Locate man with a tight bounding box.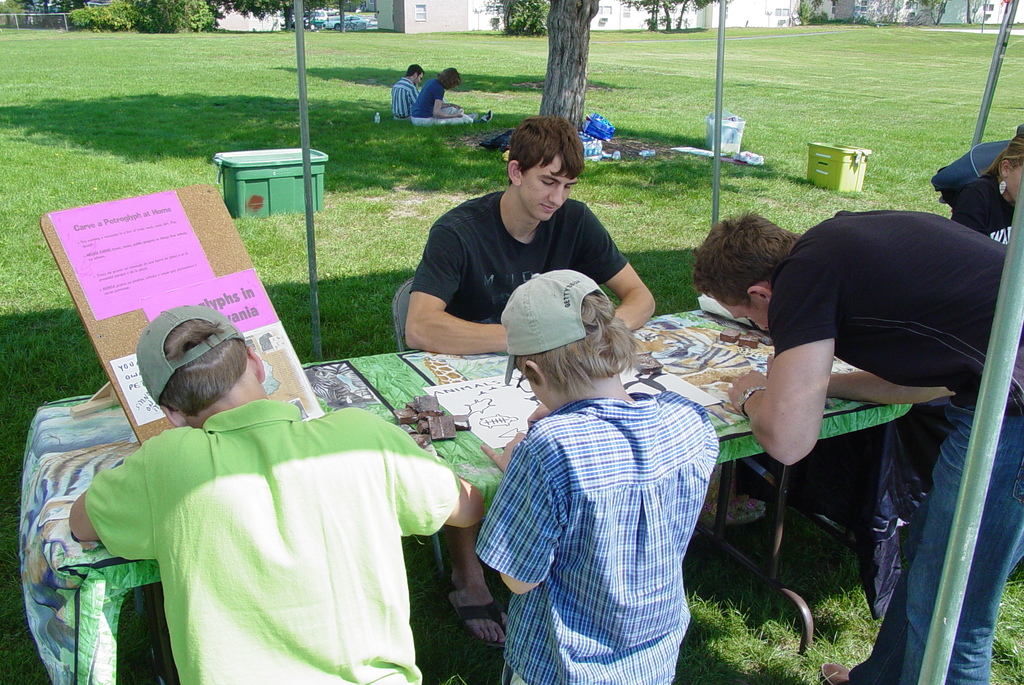
select_region(403, 117, 655, 643).
